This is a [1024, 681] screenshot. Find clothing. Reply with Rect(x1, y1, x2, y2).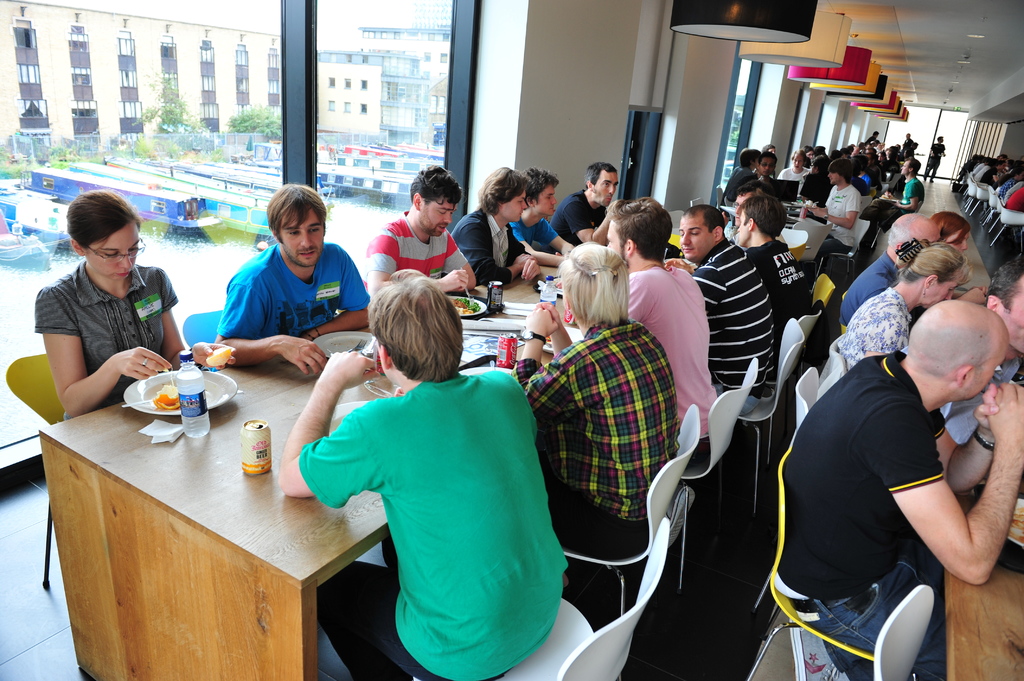
Rect(687, 235, 772, 400).
